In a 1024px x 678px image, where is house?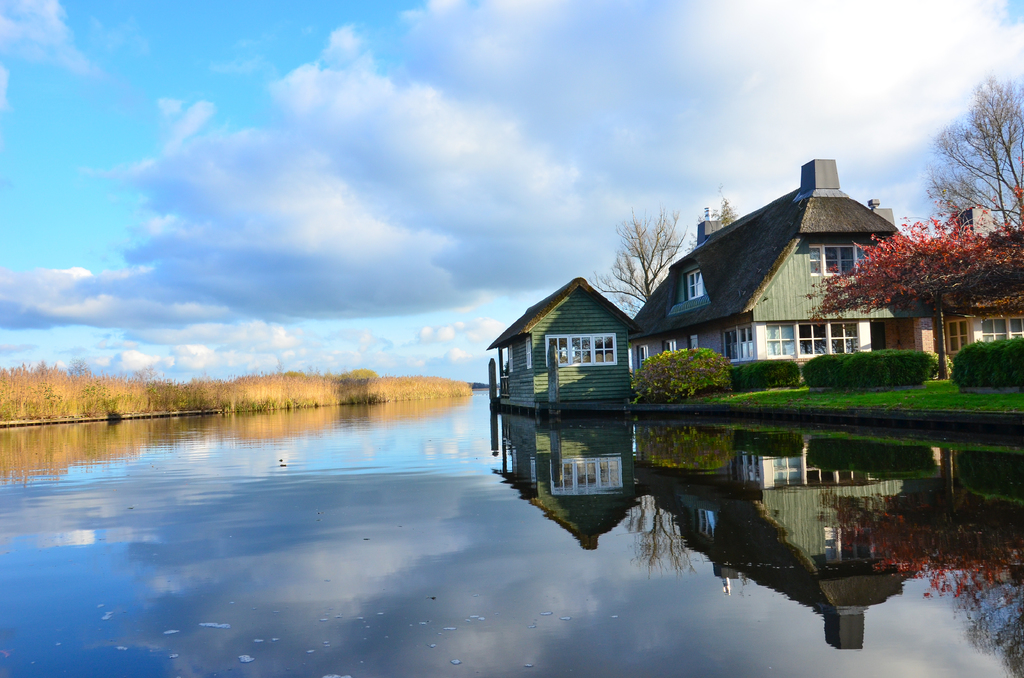
BBox(486, 159, 1023, 421).
